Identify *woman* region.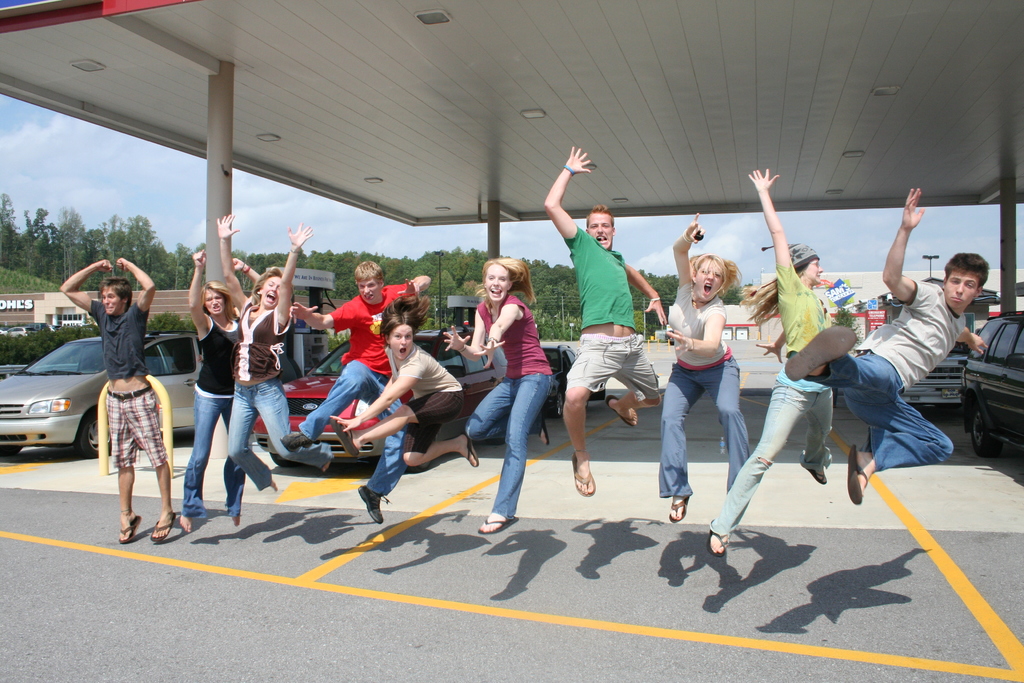
Region: select_region(708, 169, 832, 558).
